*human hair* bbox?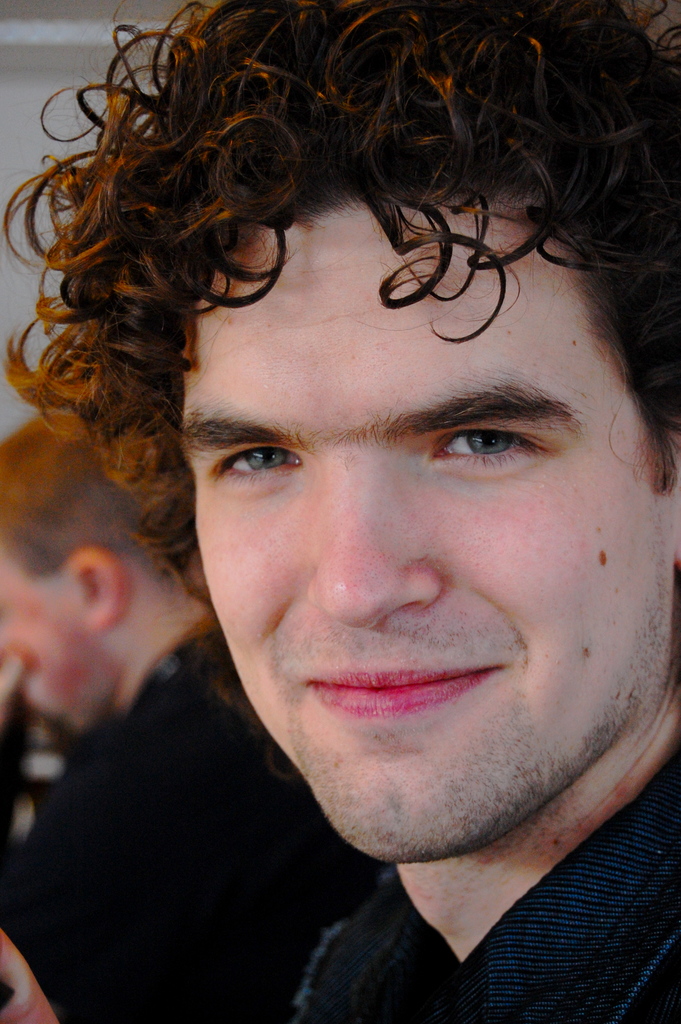
region(0, 410, 172, 598)
